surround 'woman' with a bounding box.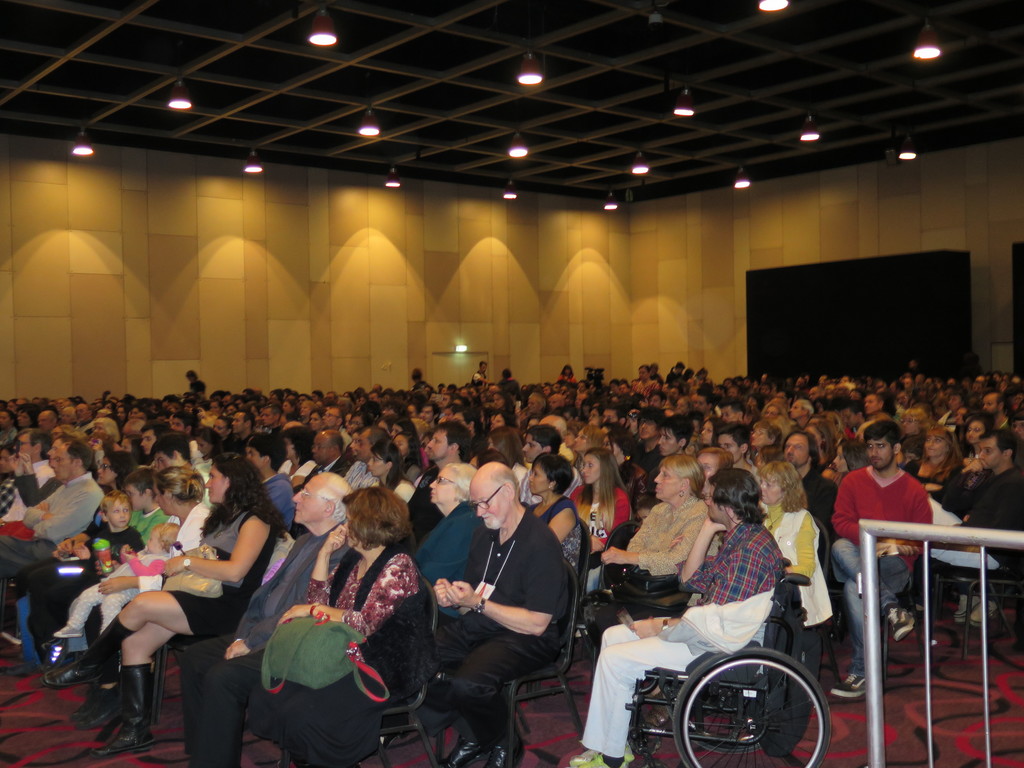
(372,441,413,499).
